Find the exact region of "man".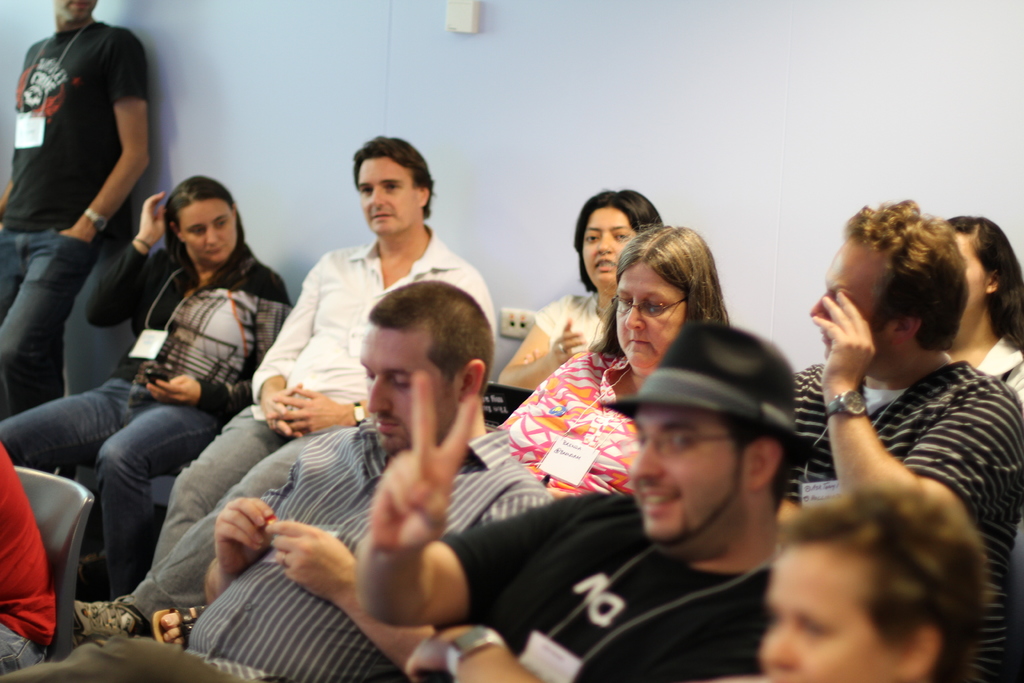
Exact region: <bbox>60, 136, 494, 647</bbox>.
